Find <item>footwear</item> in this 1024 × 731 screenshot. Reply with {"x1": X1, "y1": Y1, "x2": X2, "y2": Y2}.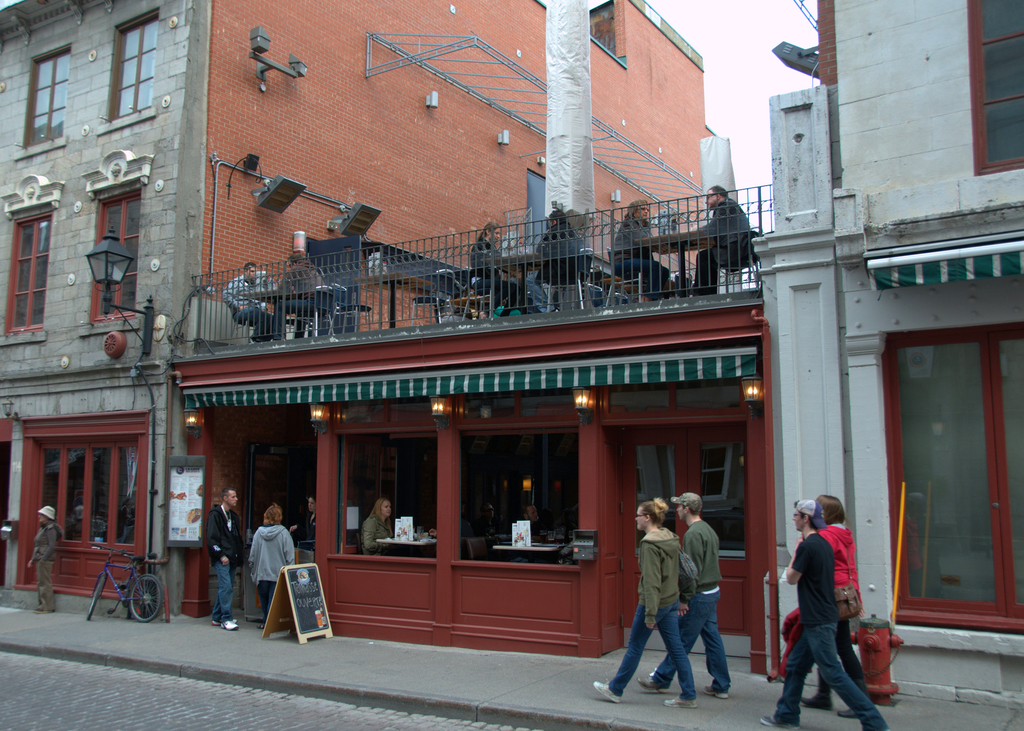
{"x1": 799, "y1": 692, "x2": 832, "y2": 711}.
